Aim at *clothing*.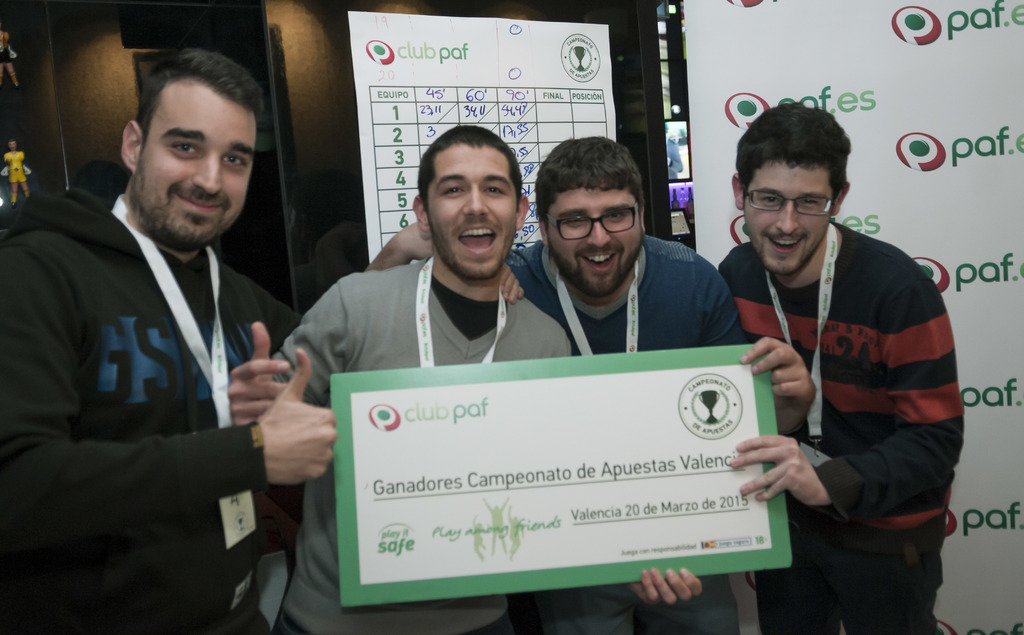
Aimed at x1=274 y1=259 x2=570 y2=634.
